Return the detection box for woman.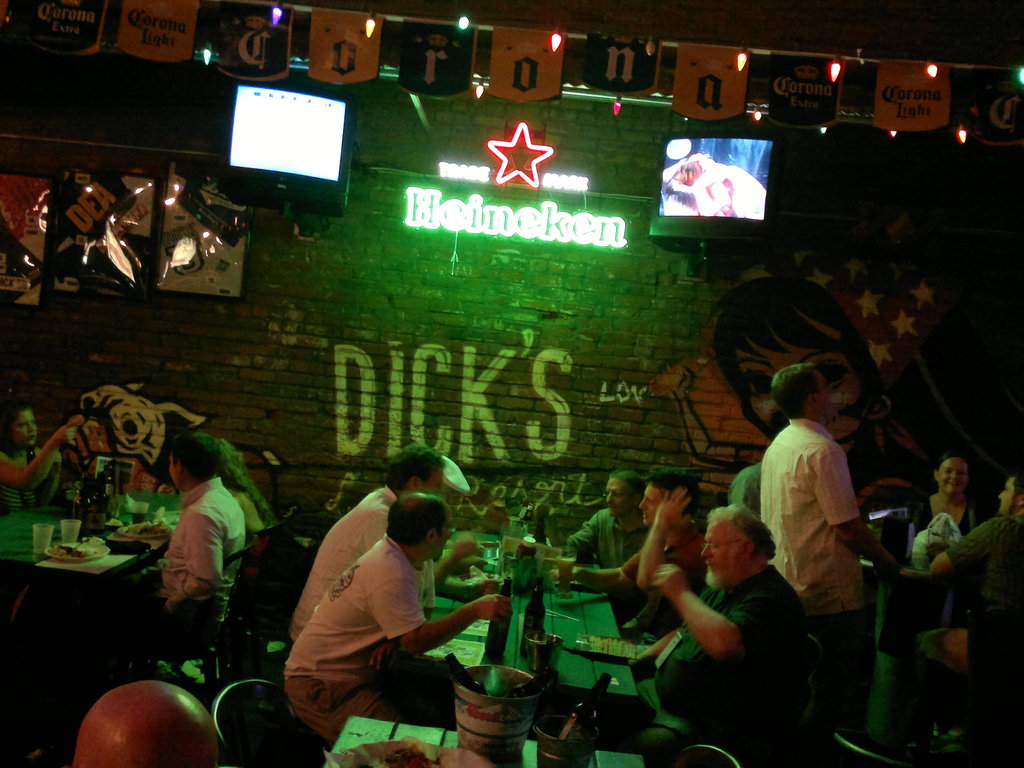
x1=898, y1=445, x2=992, y2=684.
